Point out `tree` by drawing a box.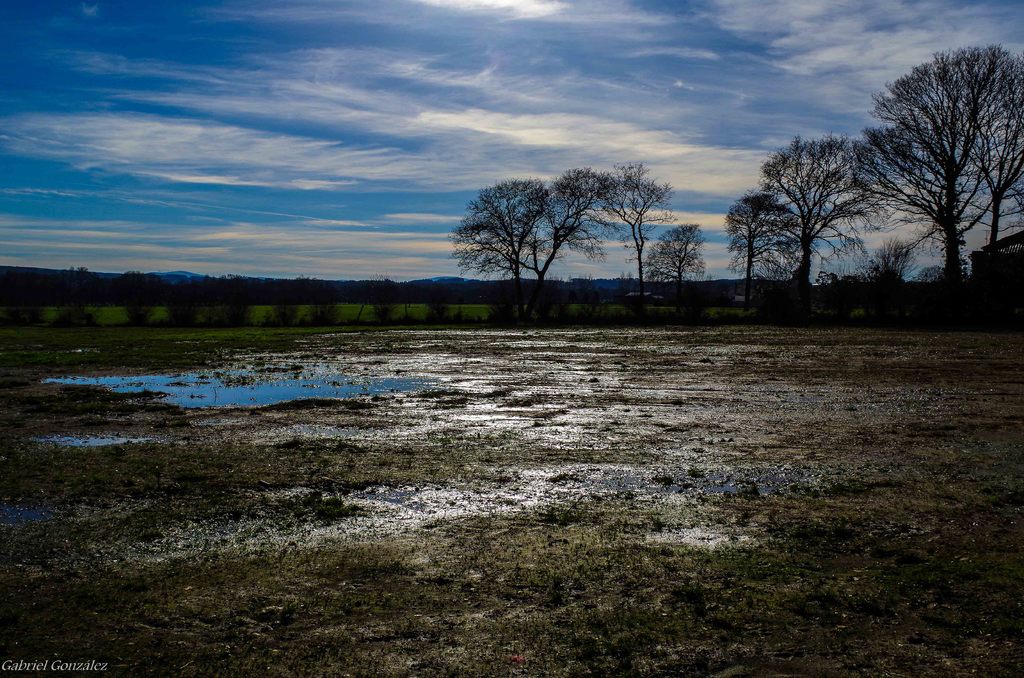
box=[440, 165, 628, 335].
